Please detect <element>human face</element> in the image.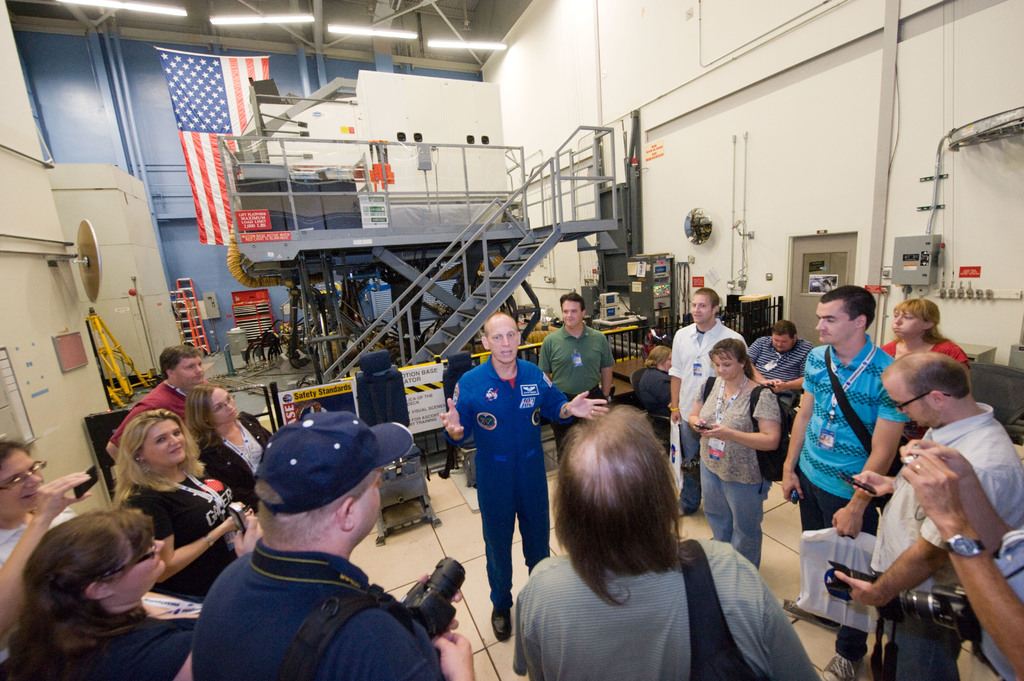
left=207, top=394, right=237, bottom=423.
